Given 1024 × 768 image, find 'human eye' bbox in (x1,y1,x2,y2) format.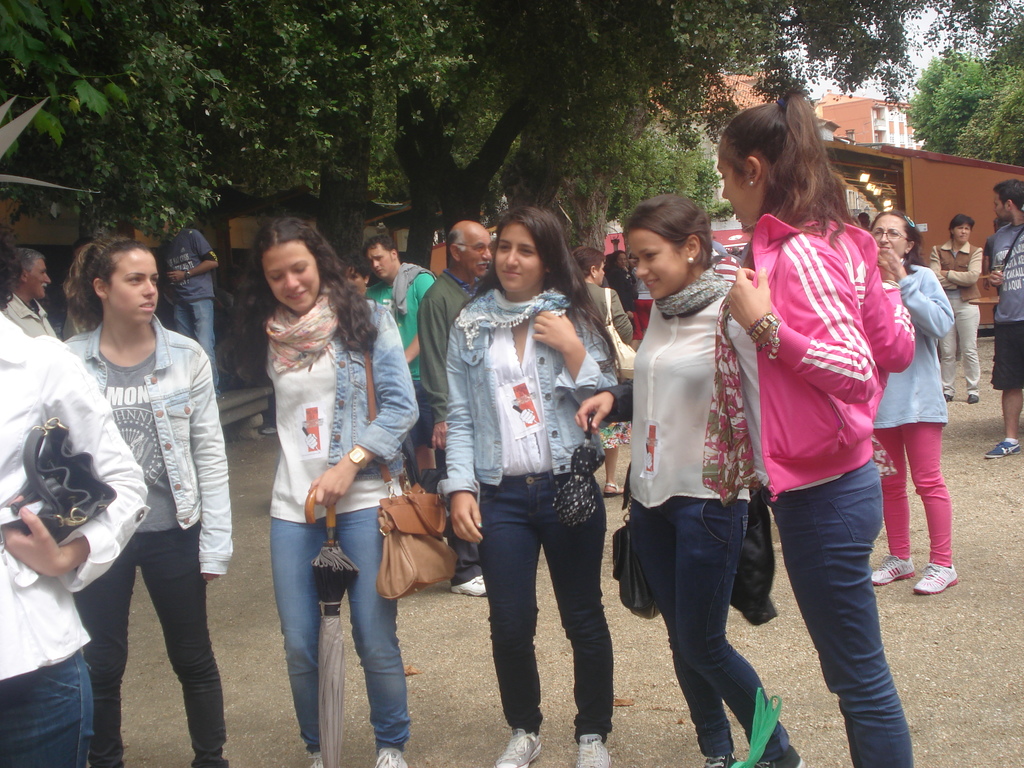
(271,271,282,283).
